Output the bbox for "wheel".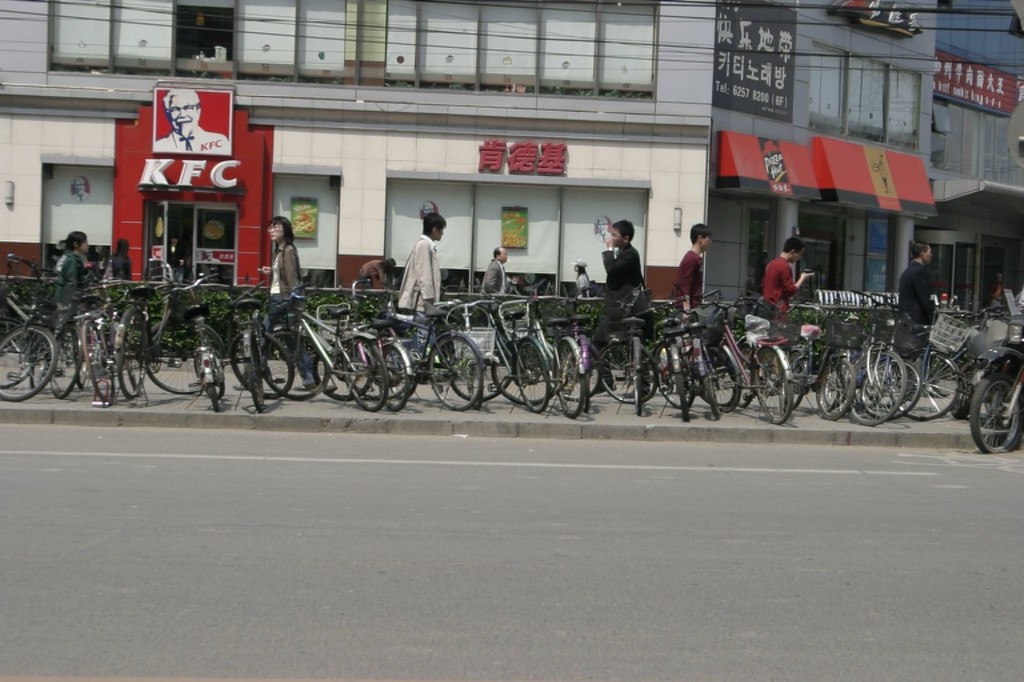
[x1=0, y1=315, x2=38, y2=390].
